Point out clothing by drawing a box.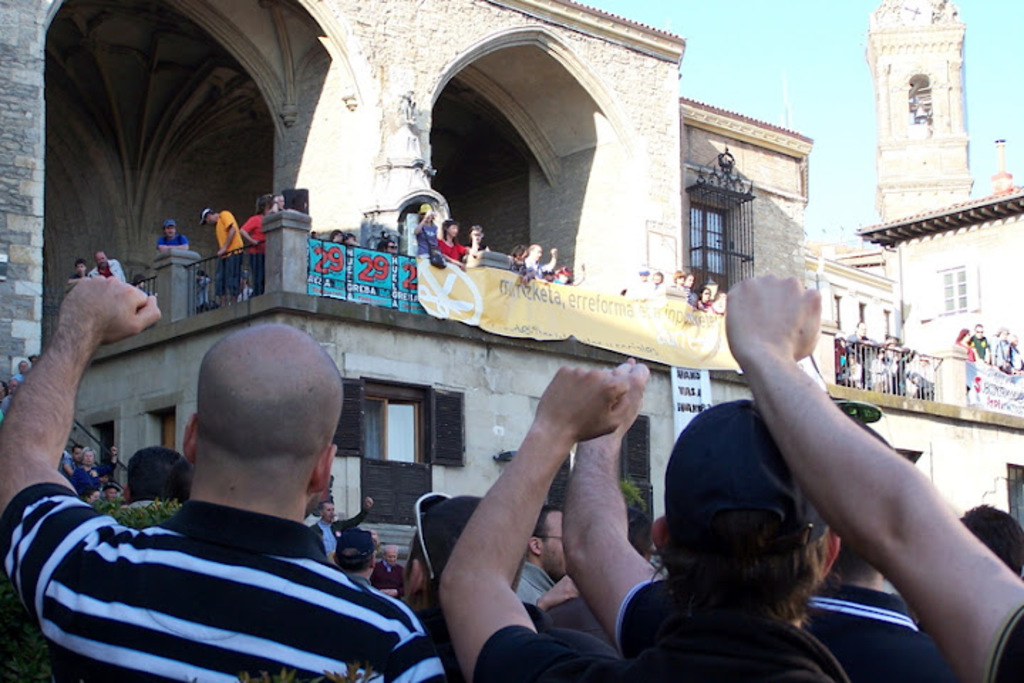
{"x1": 371, "y1": 558, "x2": 402, "y2": 596}.
